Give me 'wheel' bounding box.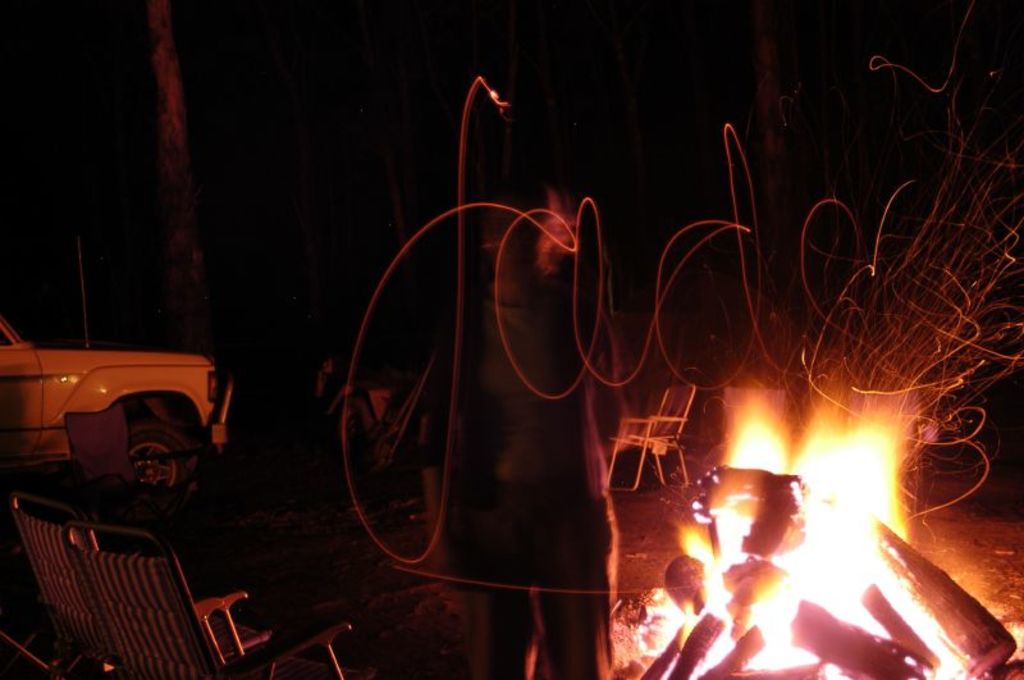
(x1=120, y1=421, x2=188, y2=503).
